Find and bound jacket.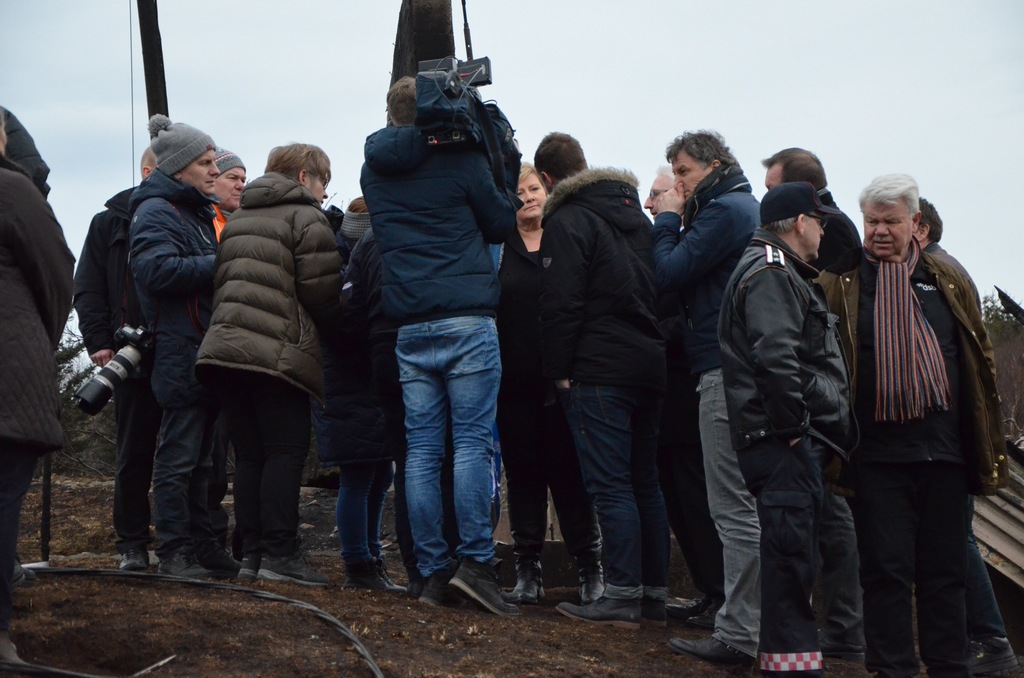
Bound: [x1=530, y1=164, x2=665, y2=401].
